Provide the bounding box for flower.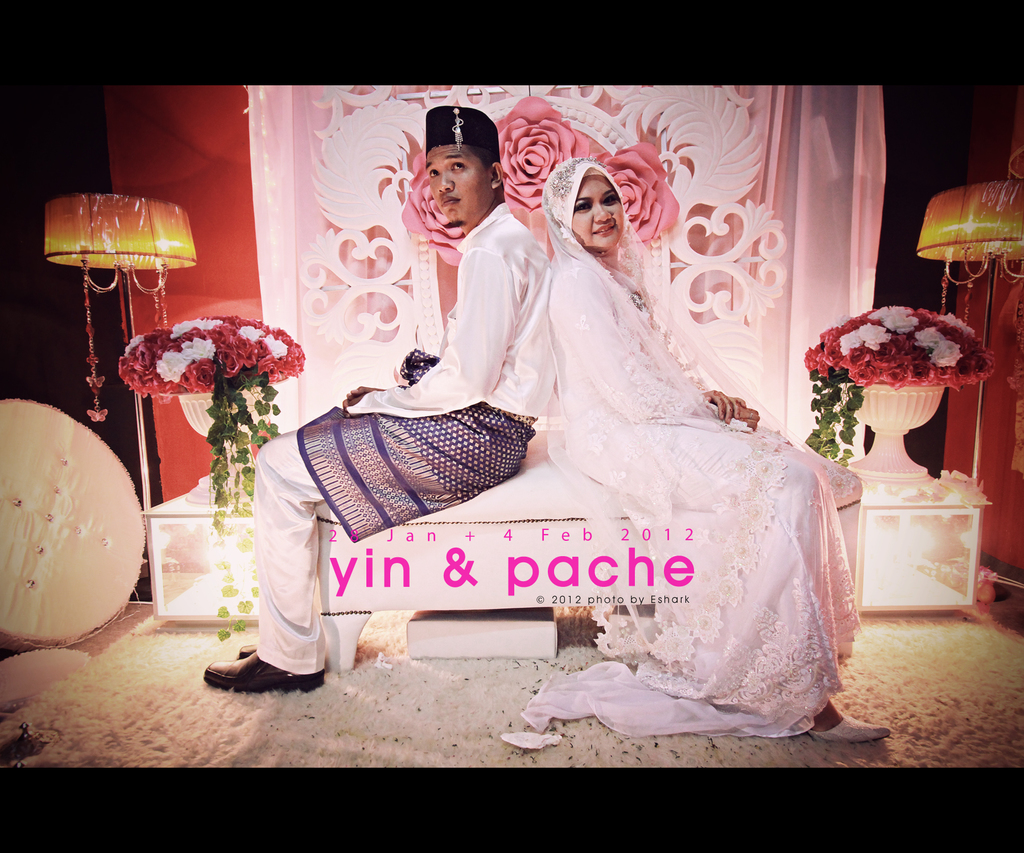
591,139,680,239.
